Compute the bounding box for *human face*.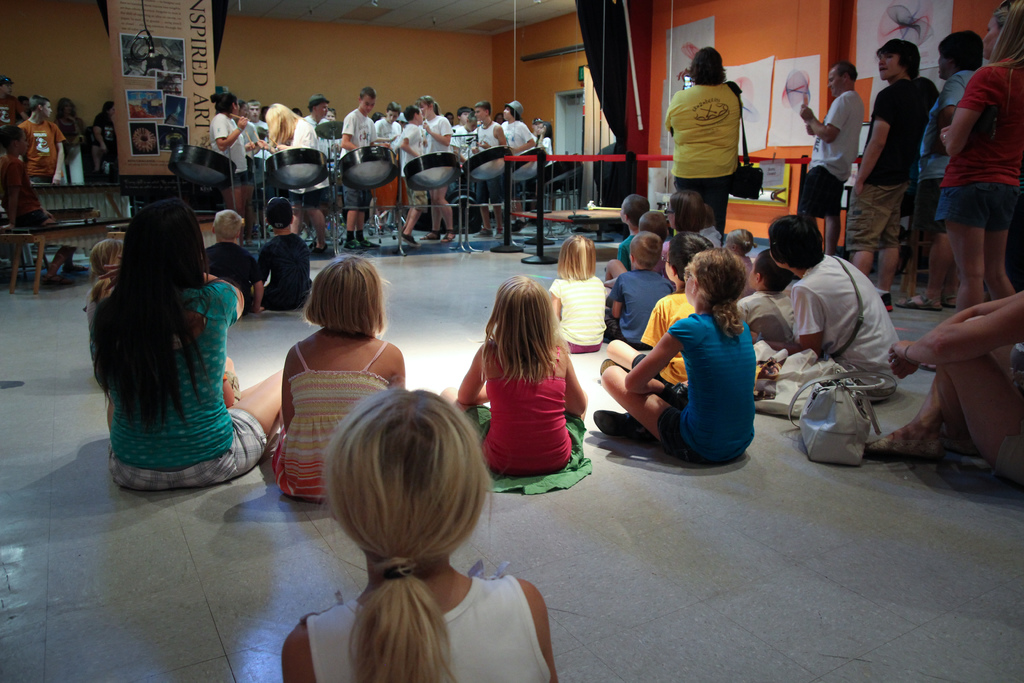
[363,96,376,117].
